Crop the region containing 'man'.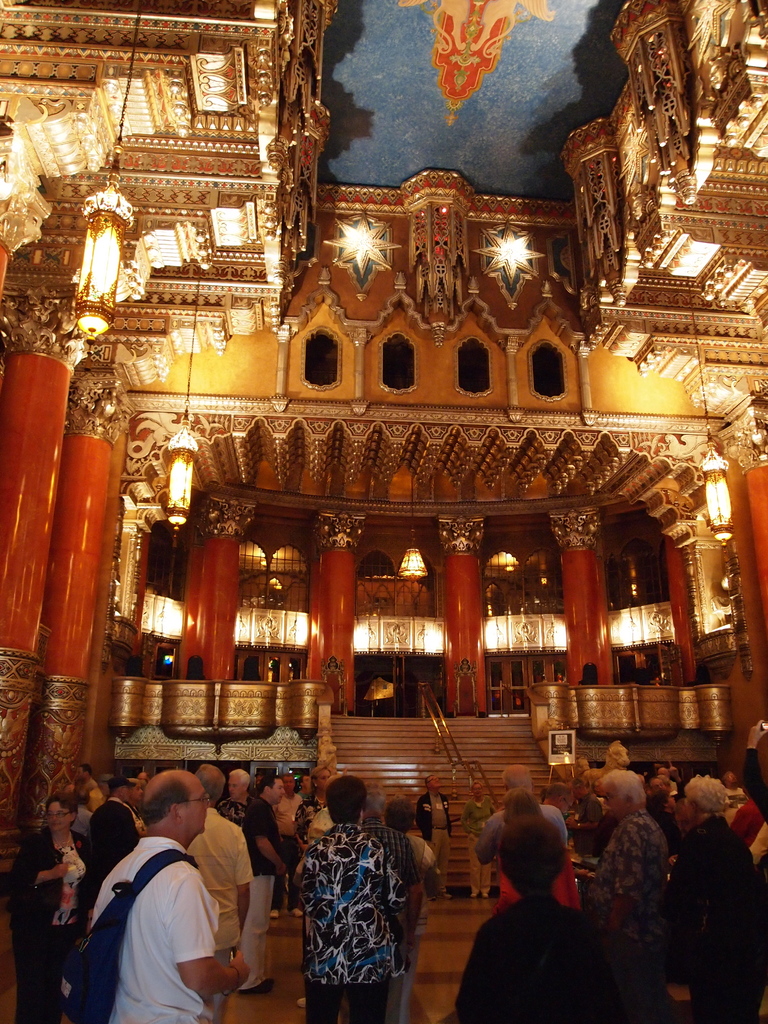
Crop region: l=413, t=773, r=456, b=901.
